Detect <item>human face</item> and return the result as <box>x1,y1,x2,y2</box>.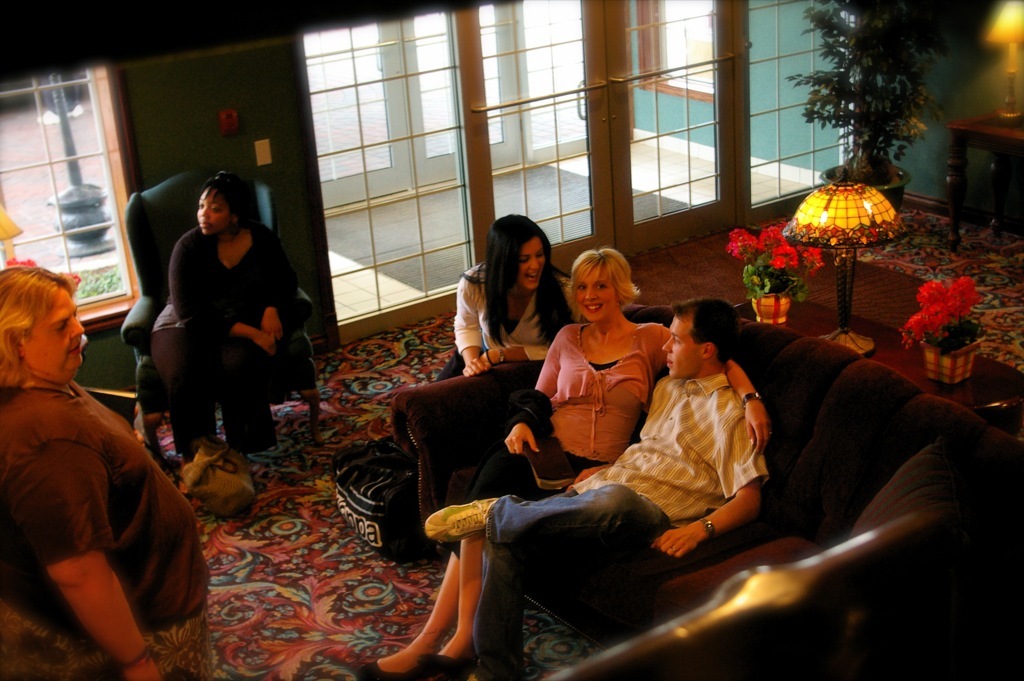
<box>661,315,704,379</box>.
